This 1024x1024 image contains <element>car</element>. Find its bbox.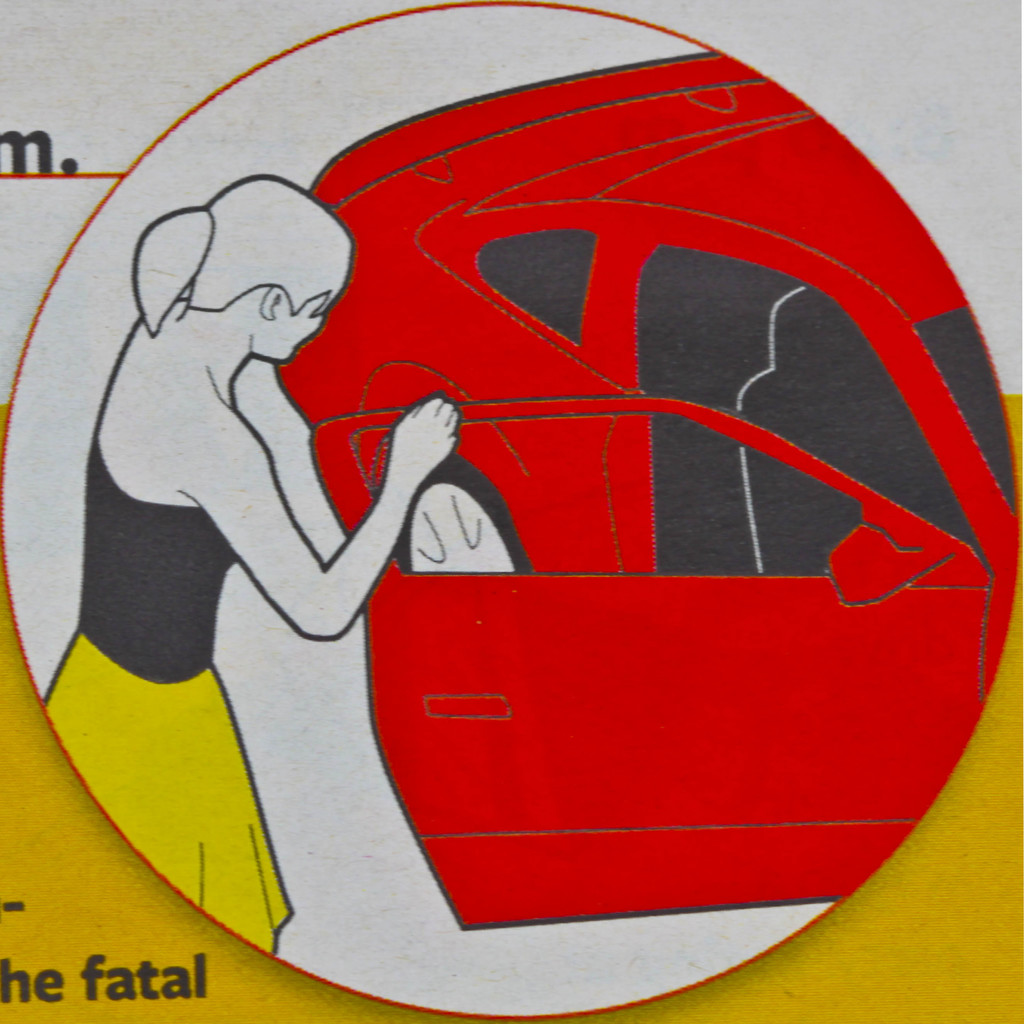
crop(271, 55, 1013, 931).
